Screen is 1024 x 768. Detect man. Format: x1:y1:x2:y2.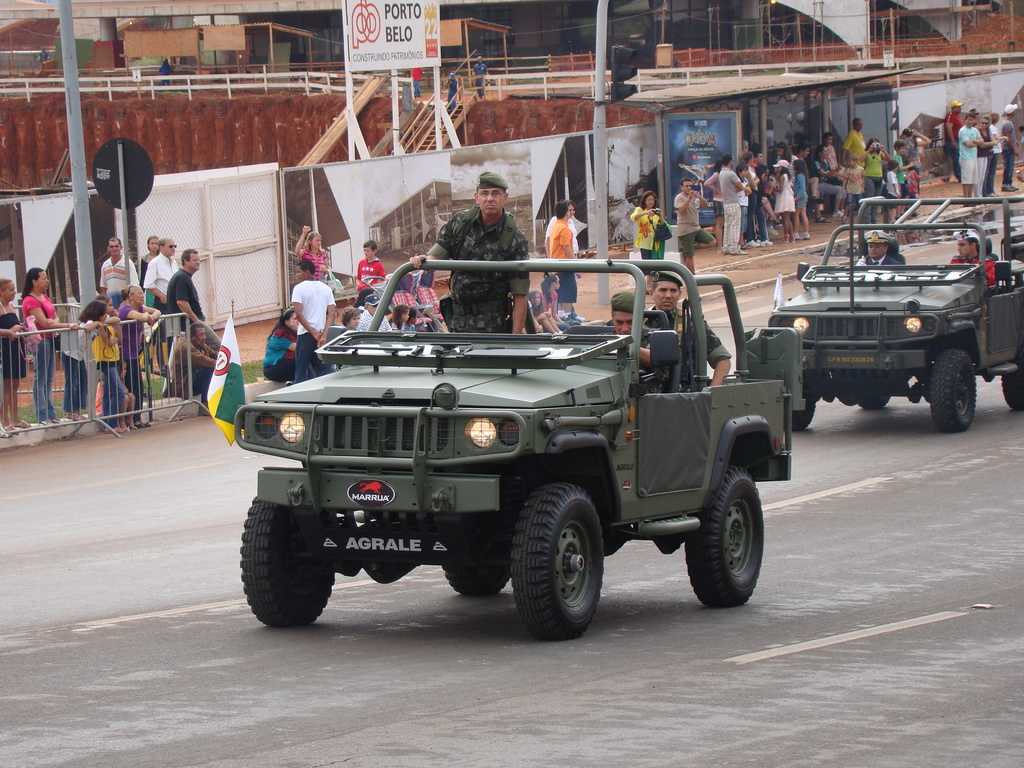
856:229:903:265.
